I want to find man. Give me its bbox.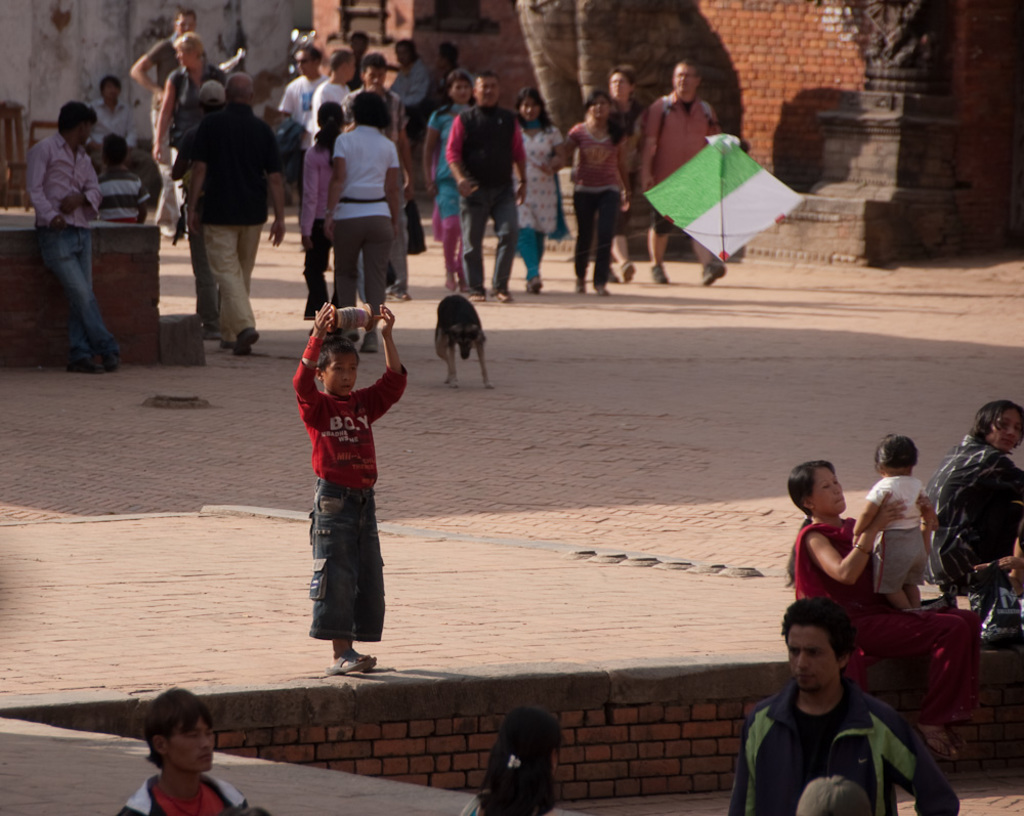
pyautogui.locateOnScreen(26, 102, 124, 371).
